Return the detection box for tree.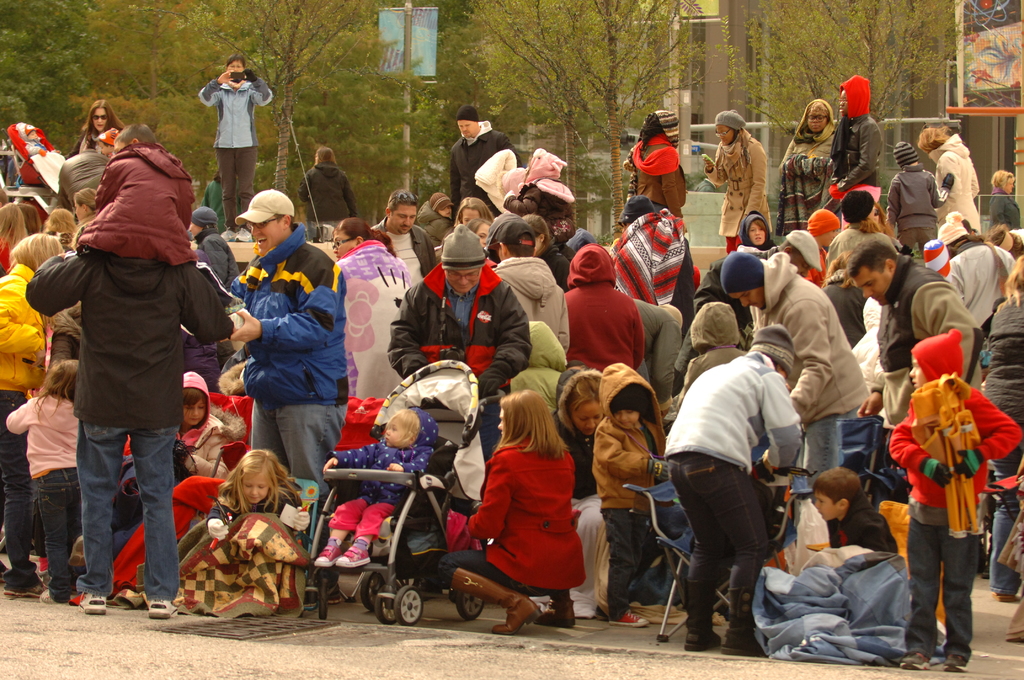
<region>444, 0, 572, 137</region>.
